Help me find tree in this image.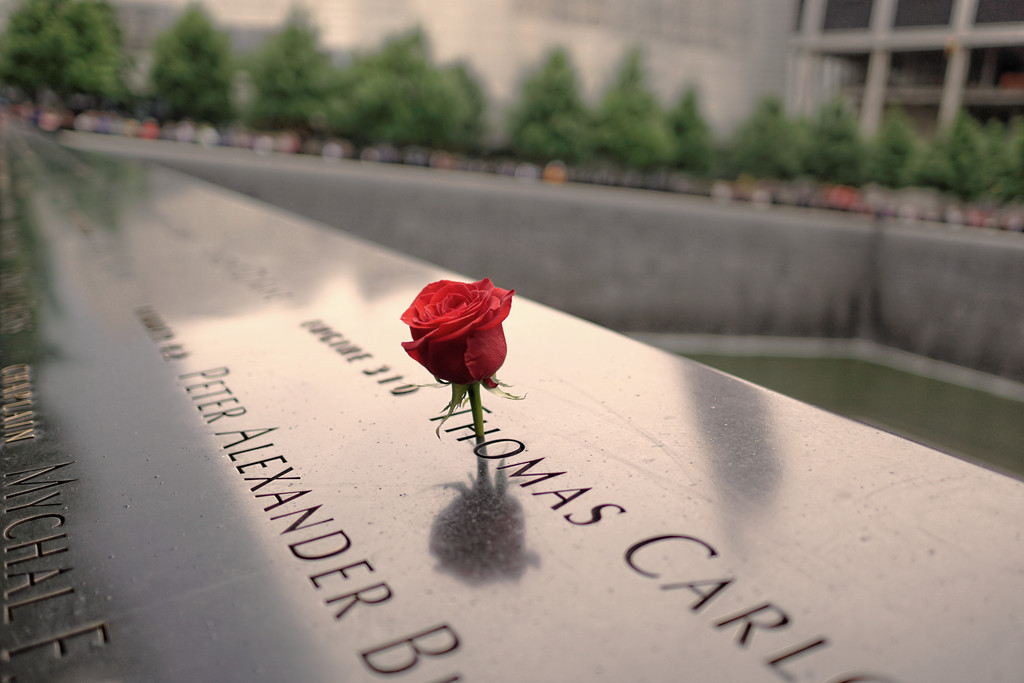
Found it: bbox(4, 0, 129, 168).
